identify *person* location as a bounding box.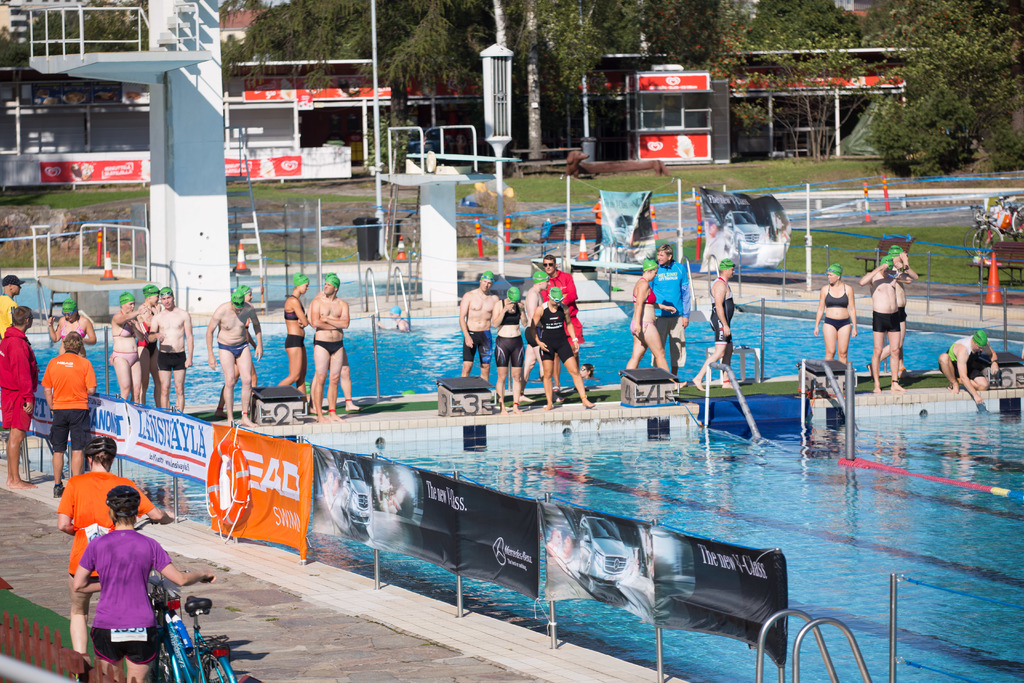
crop(204, 290, 265, 429).
